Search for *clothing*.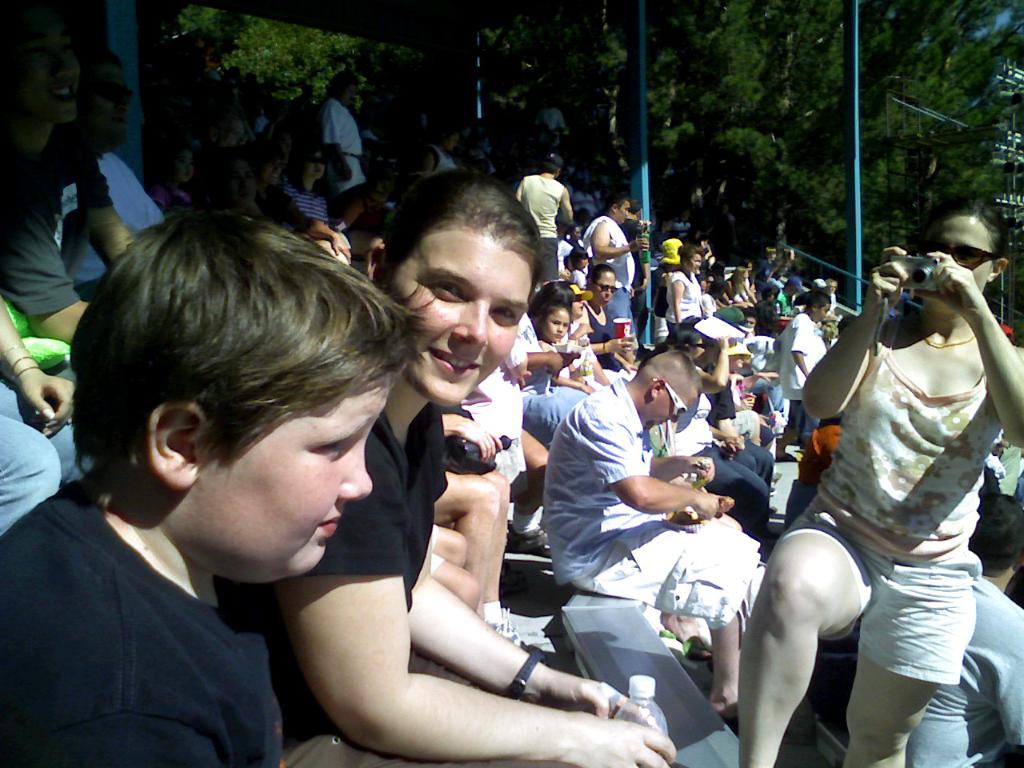
Found at l=654, t=230, r=664, b=263.
